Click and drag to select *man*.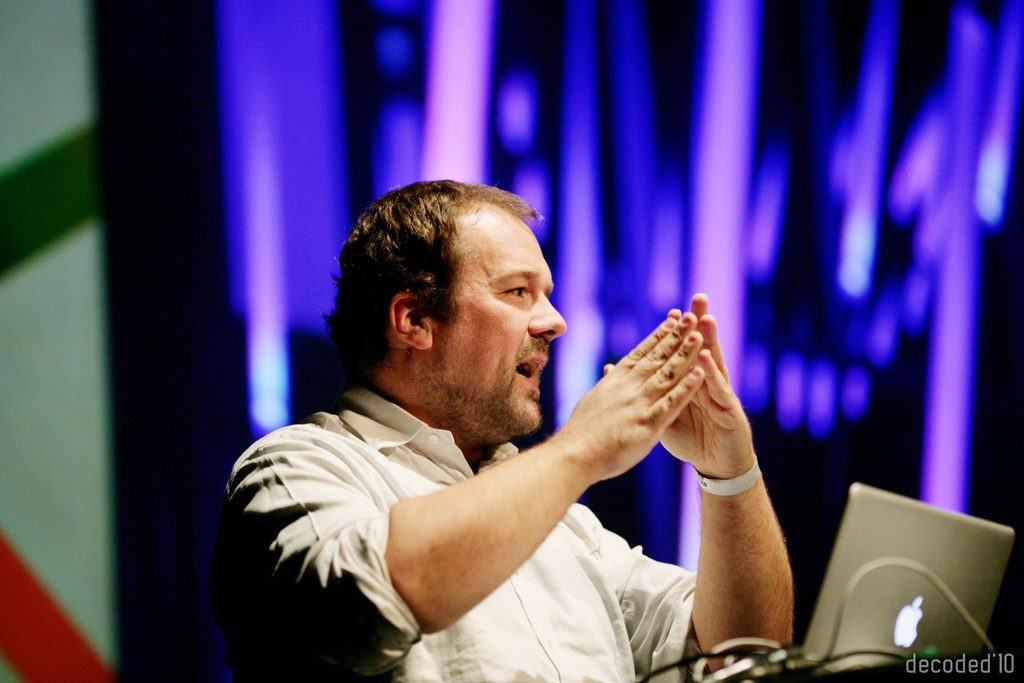
Selection: l=214, t=180, r=791, b=682.
